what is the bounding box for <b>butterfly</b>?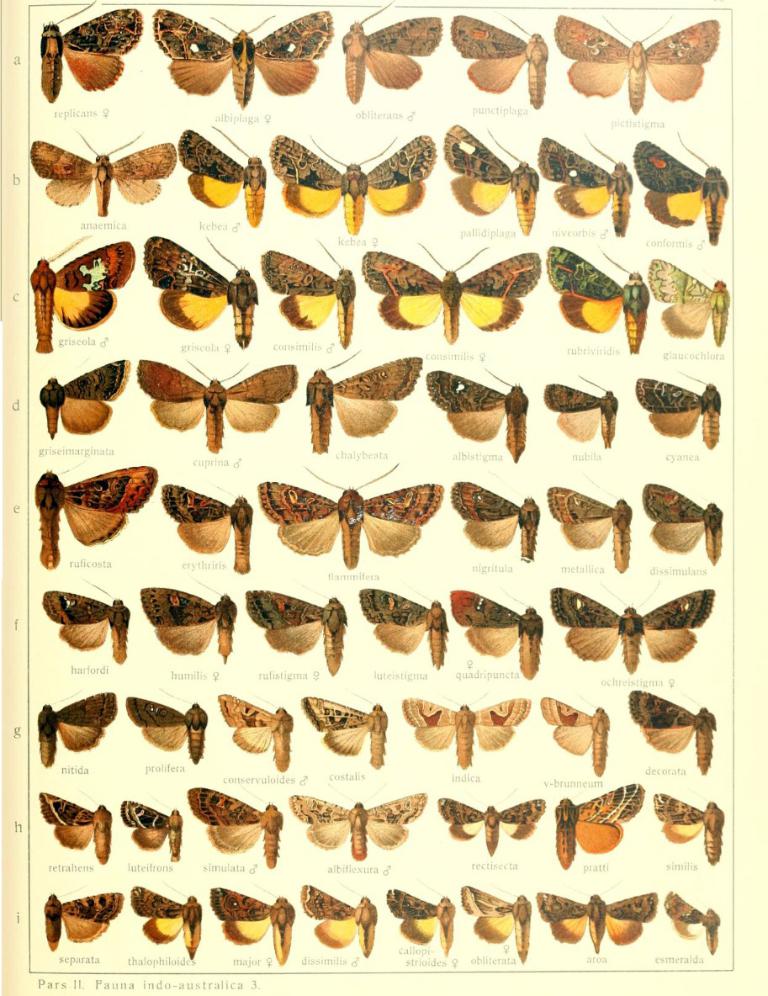
404/695/527/766.
